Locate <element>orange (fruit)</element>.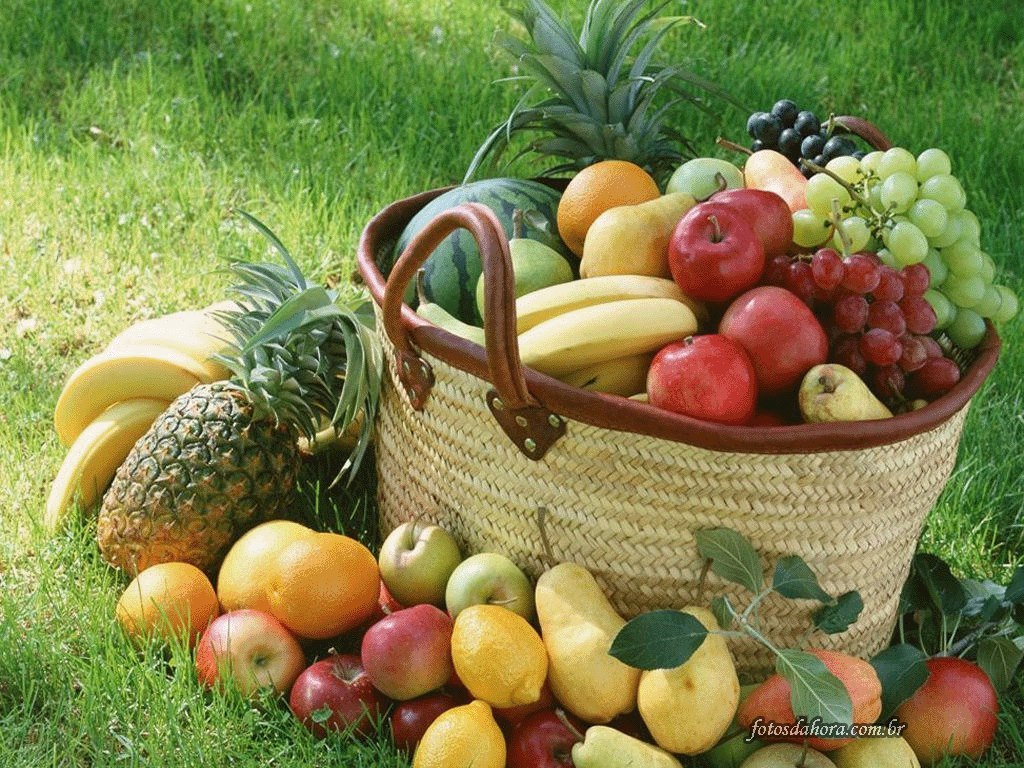
Bounding box: rect(211, 519, 312, 612).
